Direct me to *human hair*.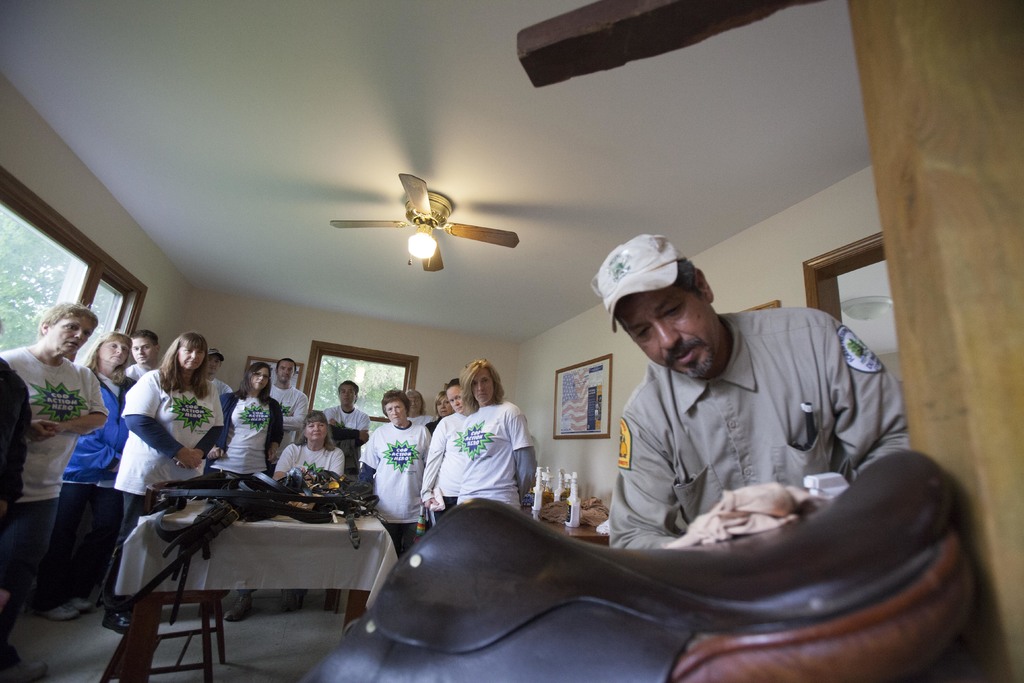
Direction: locate(245, 359, 275, 404).
